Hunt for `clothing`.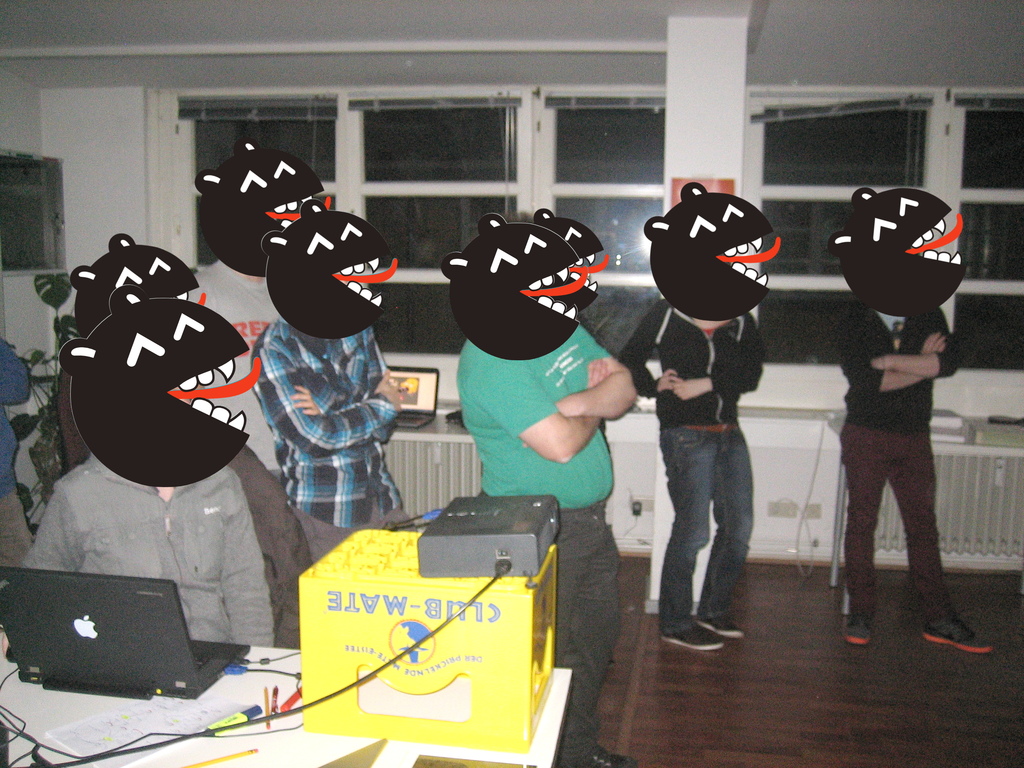
Hunted down at select_region(247, 311, 417, 557).
